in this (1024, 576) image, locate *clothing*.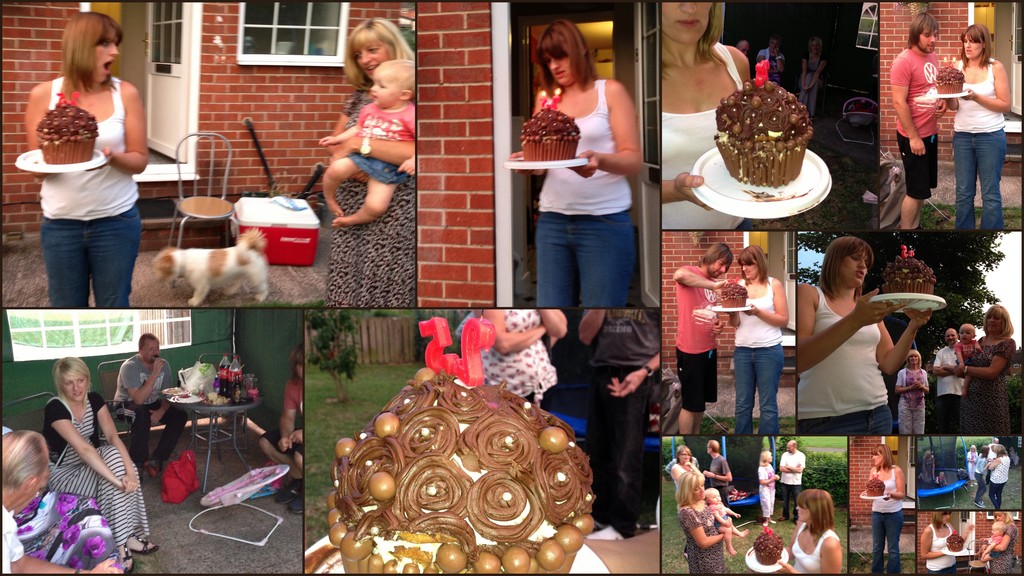
Bounding box: left=329, top=75, right=429, bottom=311.
